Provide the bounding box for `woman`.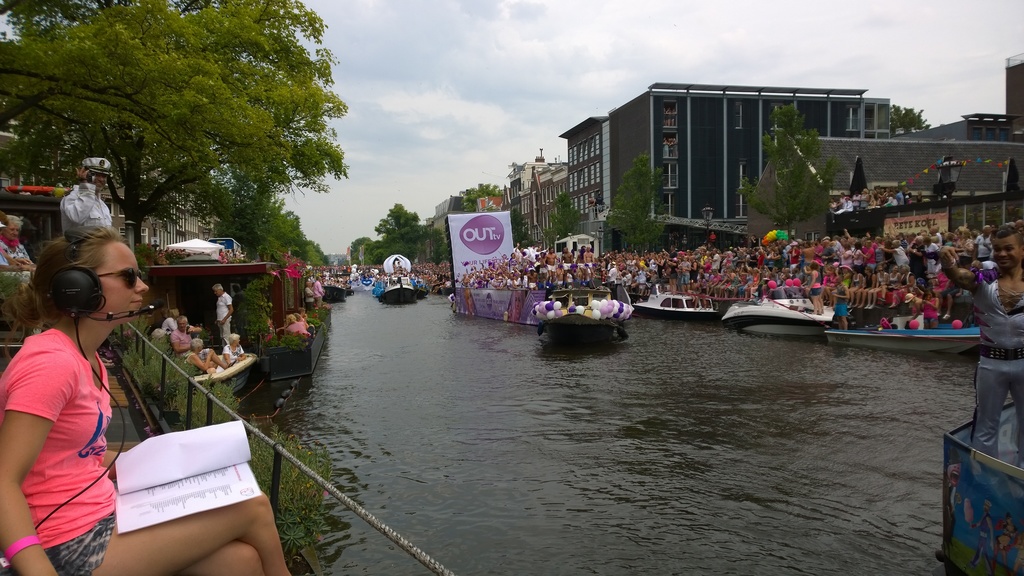
{"x1": 303, "y1": 280, "x2": 316, "y2": 314}.
